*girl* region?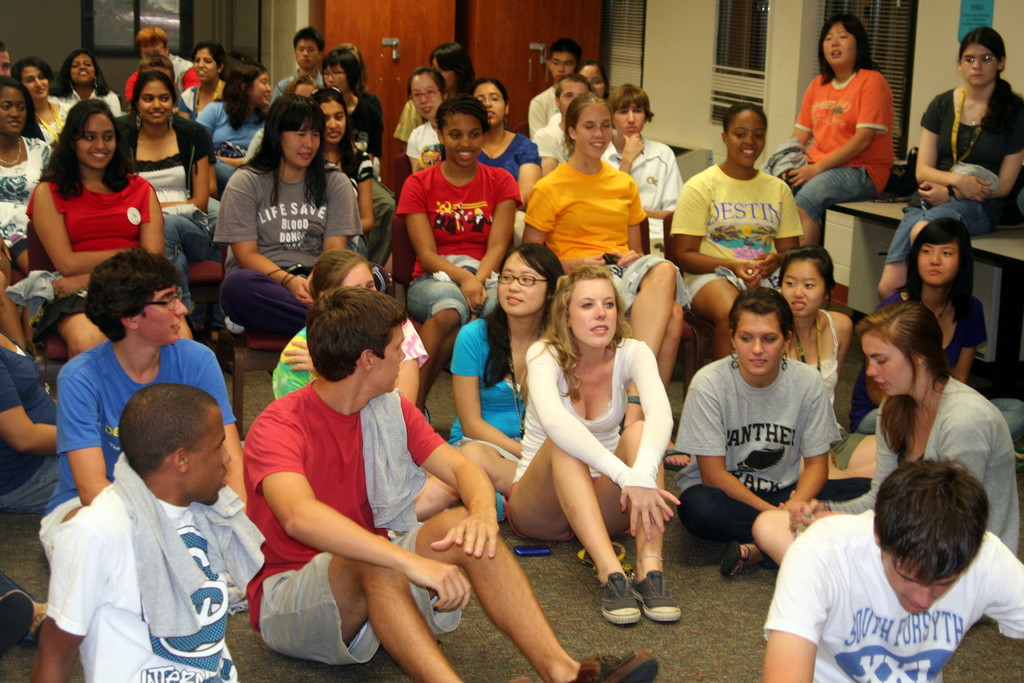
BBox(464, 83, 545, 211)
